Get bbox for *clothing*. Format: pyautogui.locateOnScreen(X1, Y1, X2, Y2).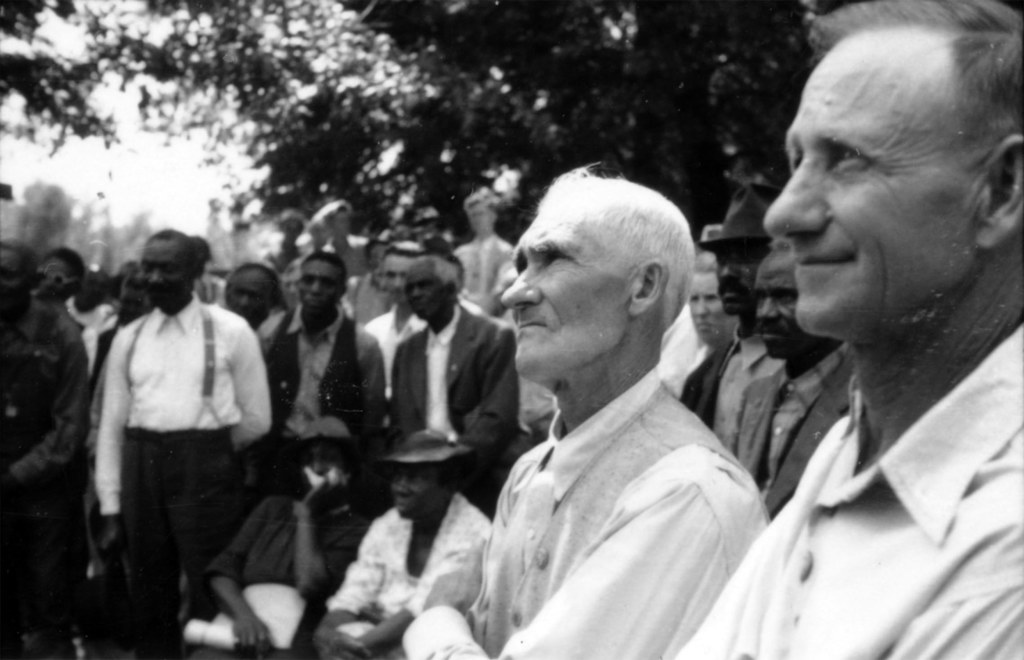
pyautogui.locateOnScreen(452, 230, 519, 307).
